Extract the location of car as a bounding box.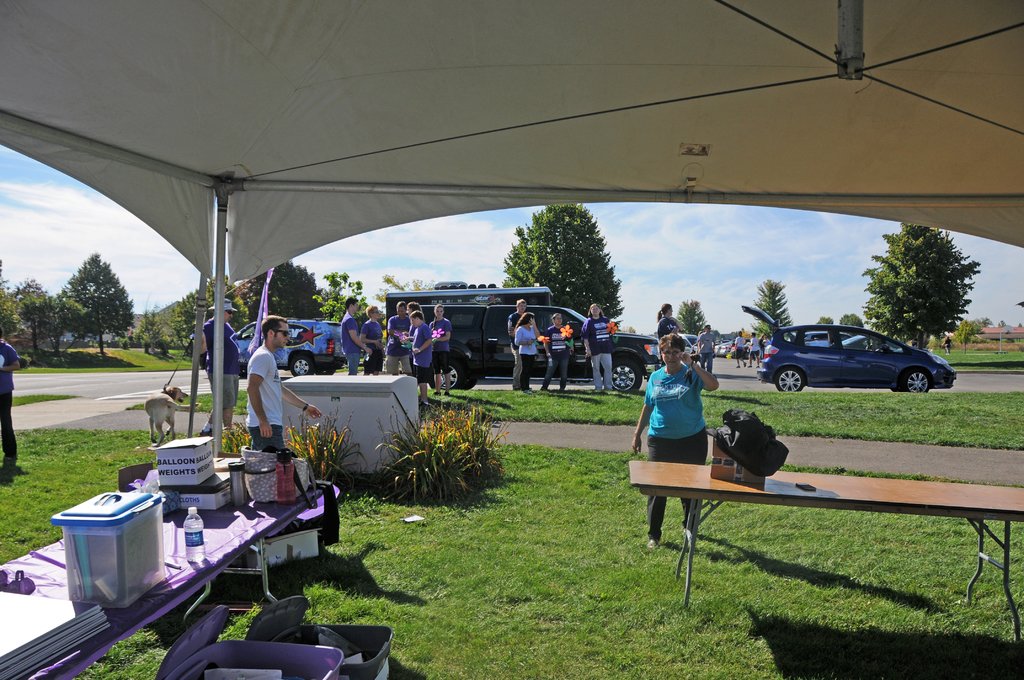
(x1=719, y1=337, x2=732, y2=355).
